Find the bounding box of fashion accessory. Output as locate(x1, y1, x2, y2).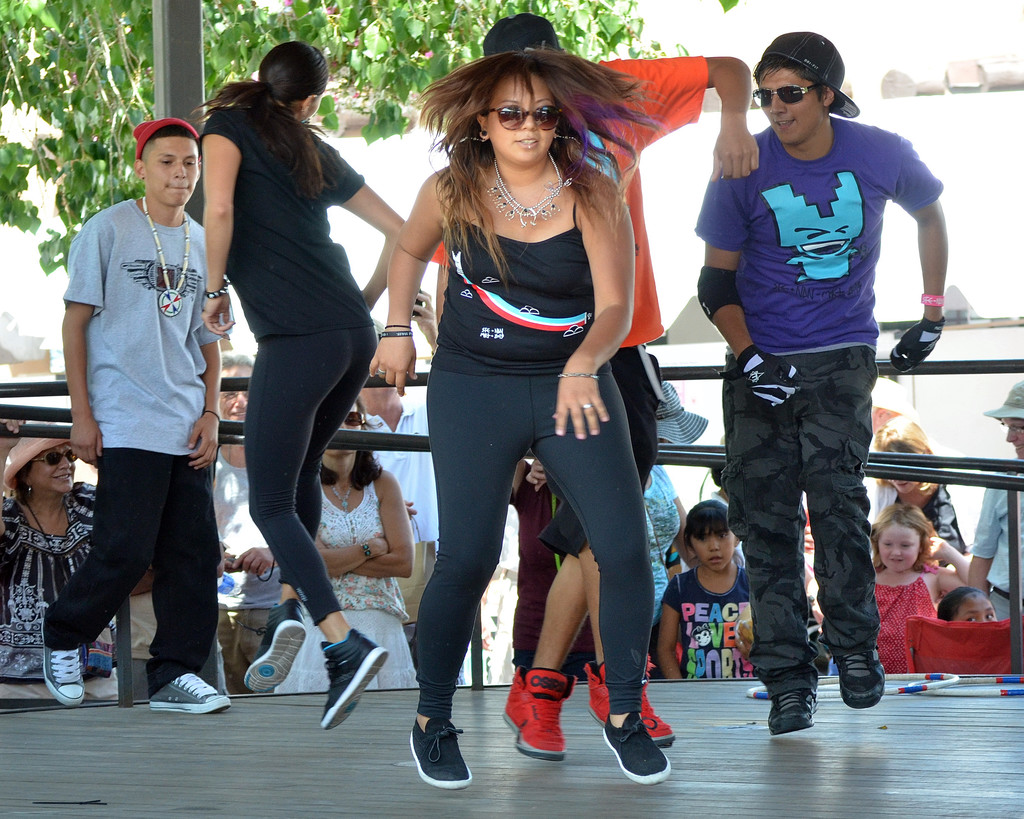
locate(478, 11, 567, 59).
